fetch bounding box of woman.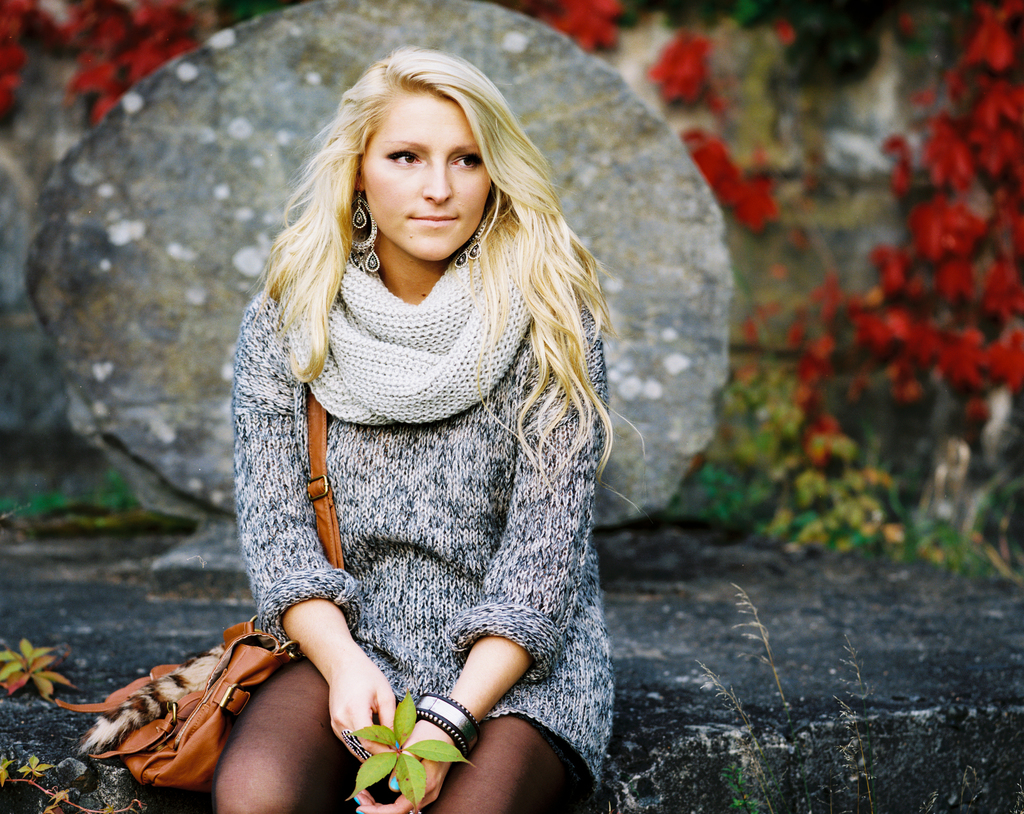
Bbox: [x1=152, y1=63, x2=618, y2=790].
